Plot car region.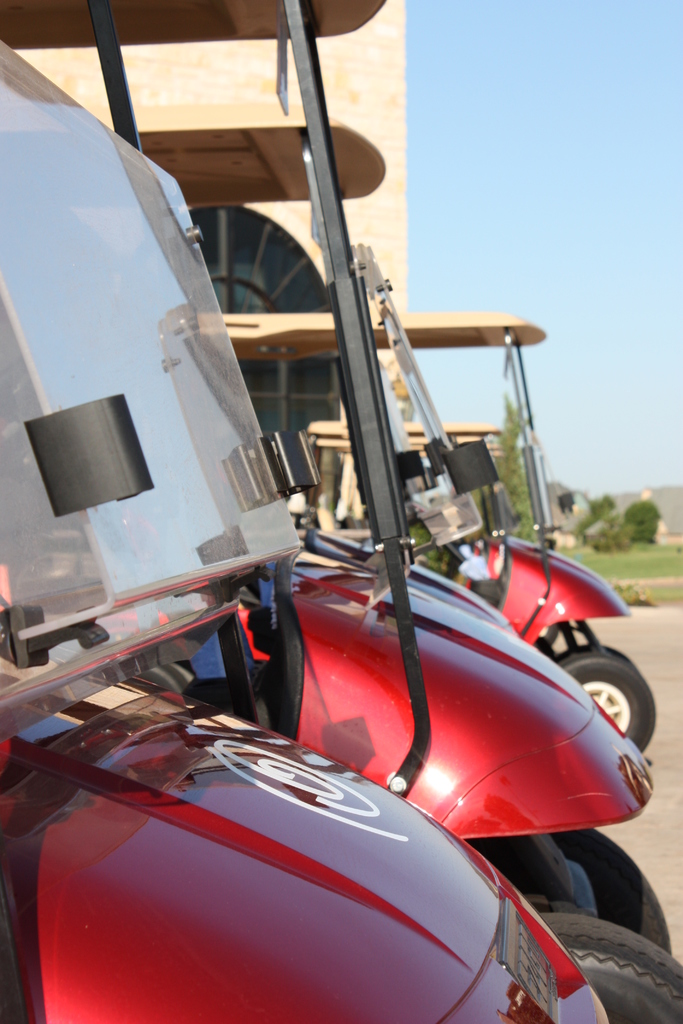
Plotted at 0,0,682,1021.
